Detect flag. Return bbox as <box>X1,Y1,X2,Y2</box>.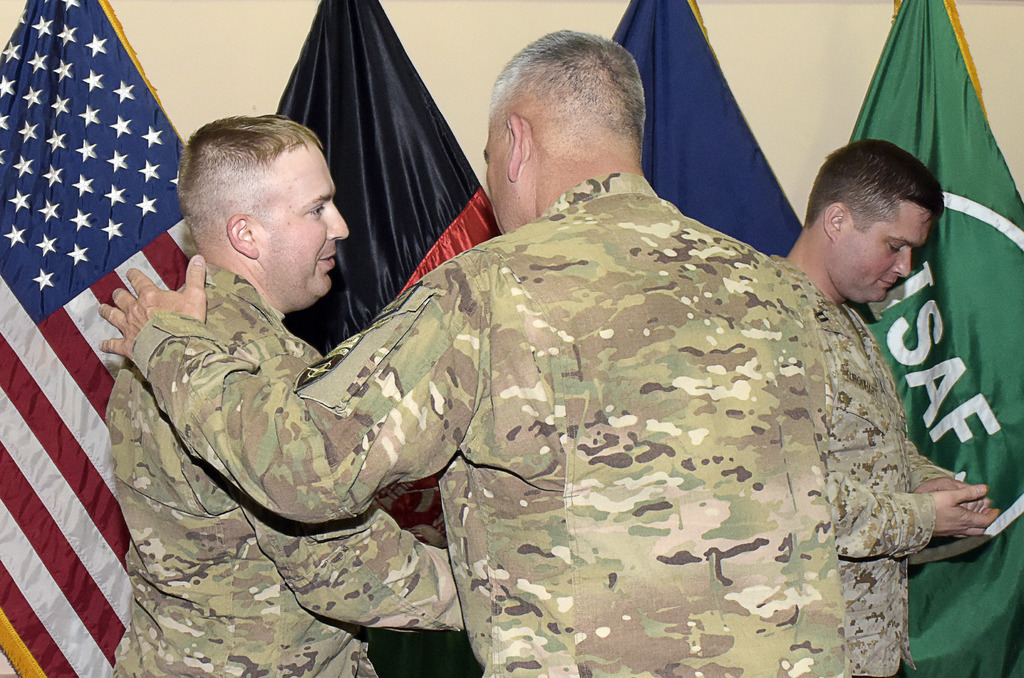
<box>598,0,806,261</box>.
